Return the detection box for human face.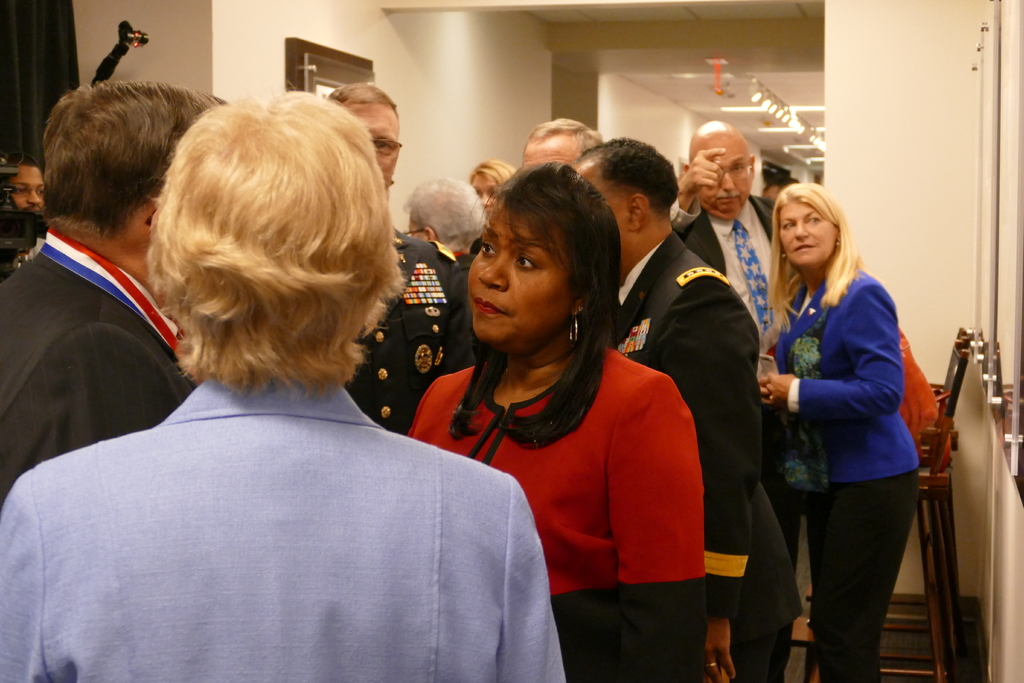
select_region(701, 147, 751, 215).
